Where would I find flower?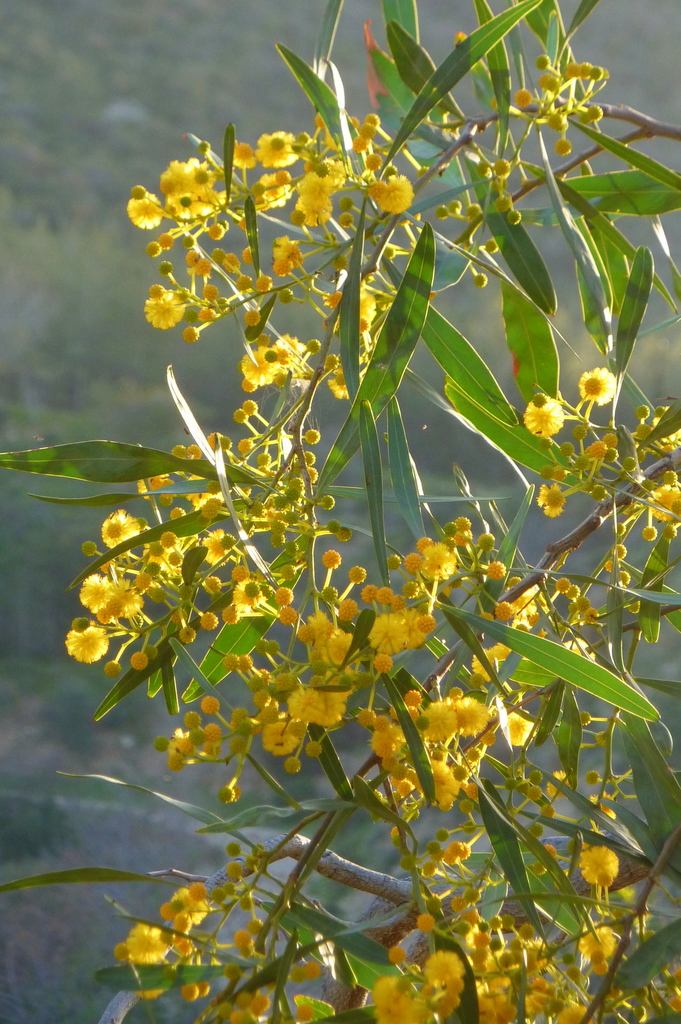
At [170, 883, 207, 927].
